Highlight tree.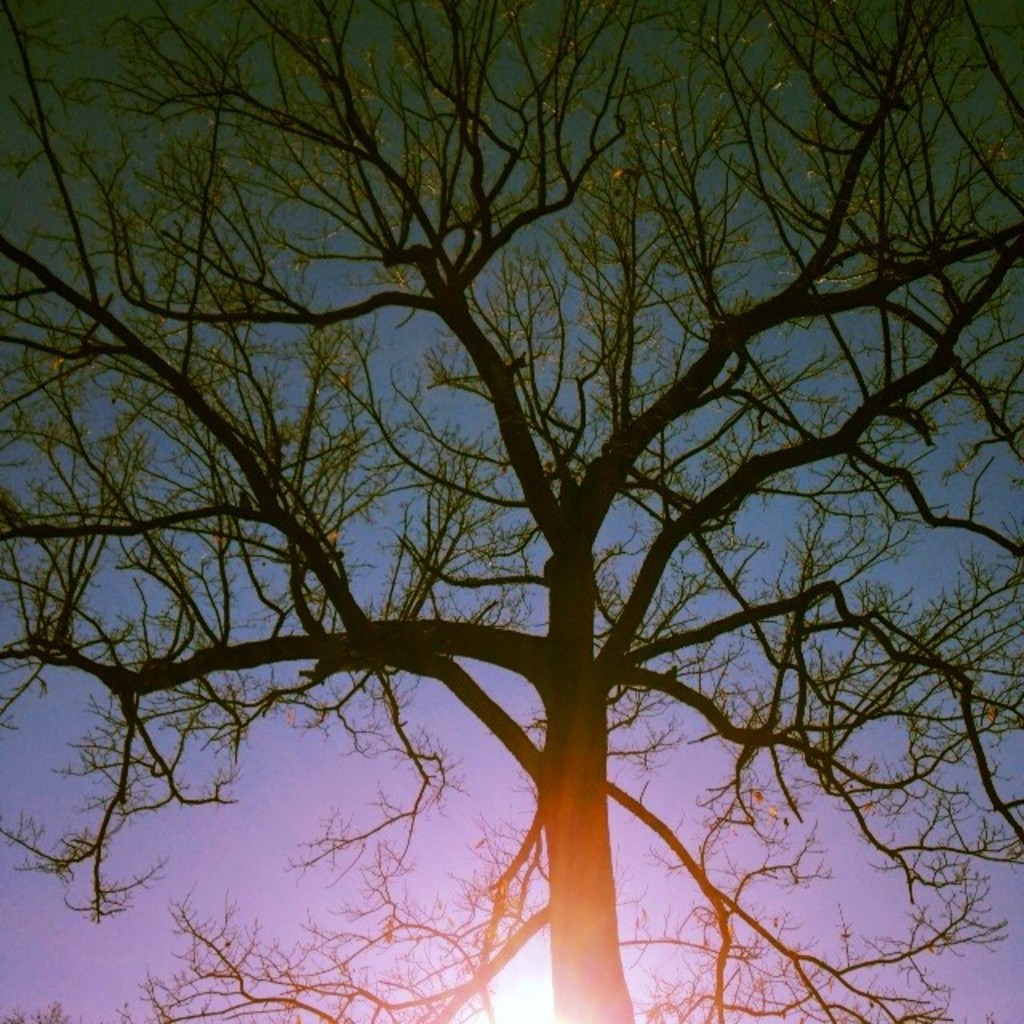
Highlighted region: <box>0,0,1023,982</box>.
